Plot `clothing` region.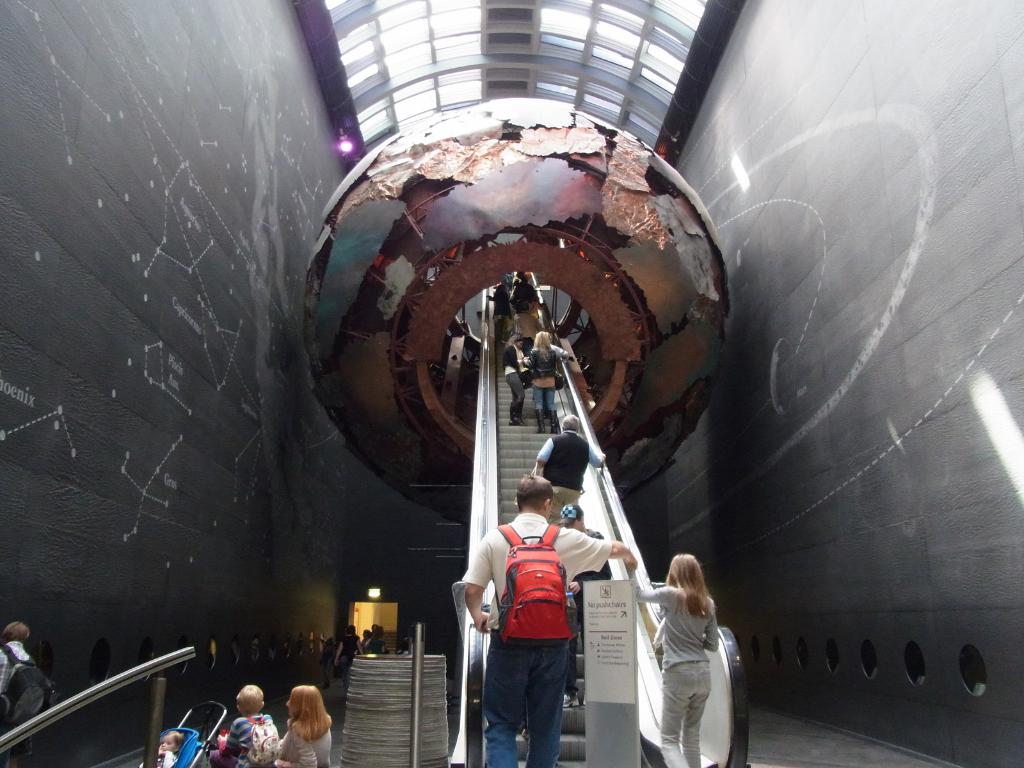
Plotted at bbox(227, 710, 283, 767).
